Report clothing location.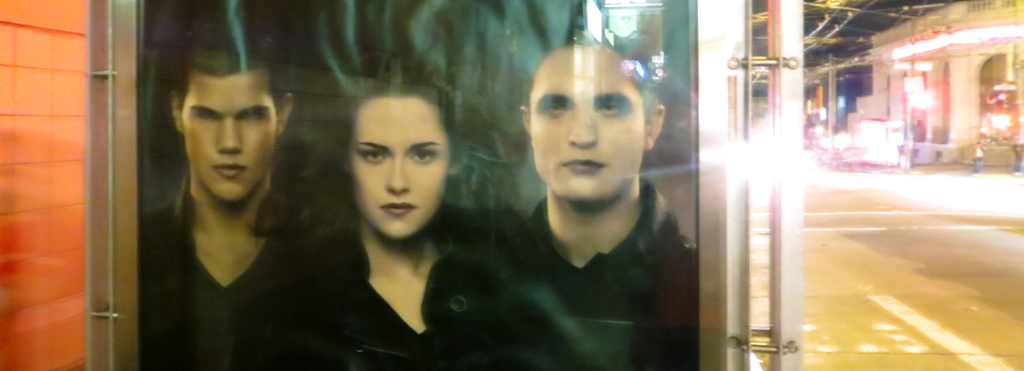
Report: 450,179,707,370.
